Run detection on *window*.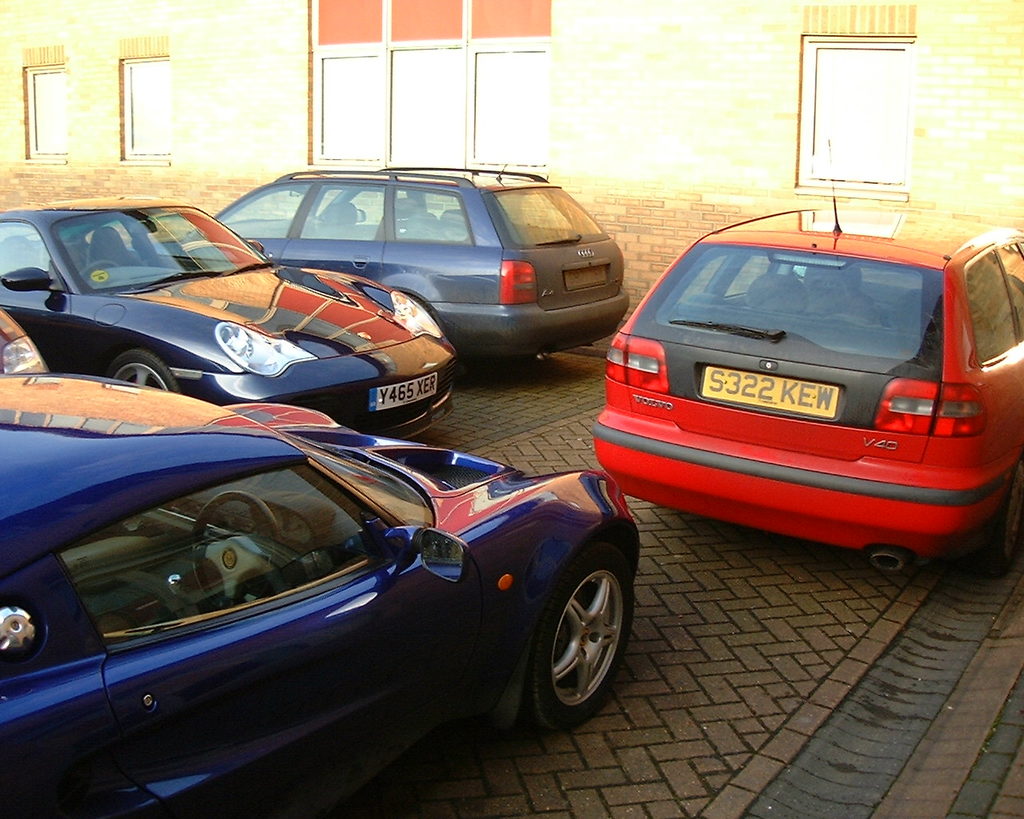
Result: 18,38,546,173.
